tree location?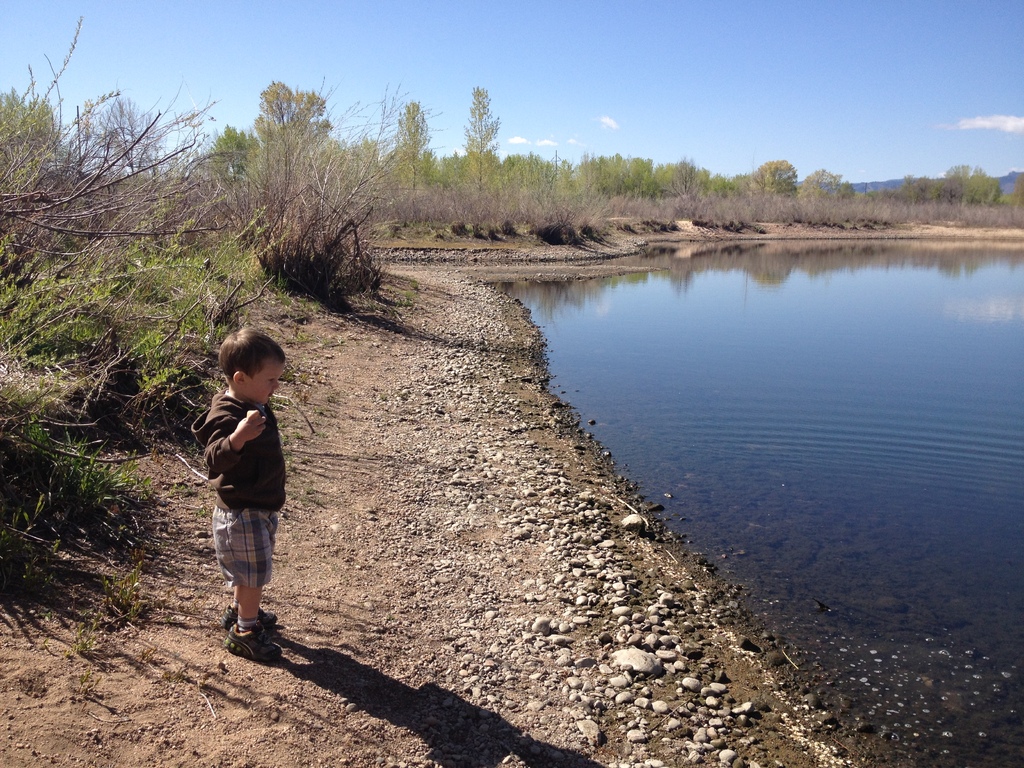
[803, 166, 854, 209]
